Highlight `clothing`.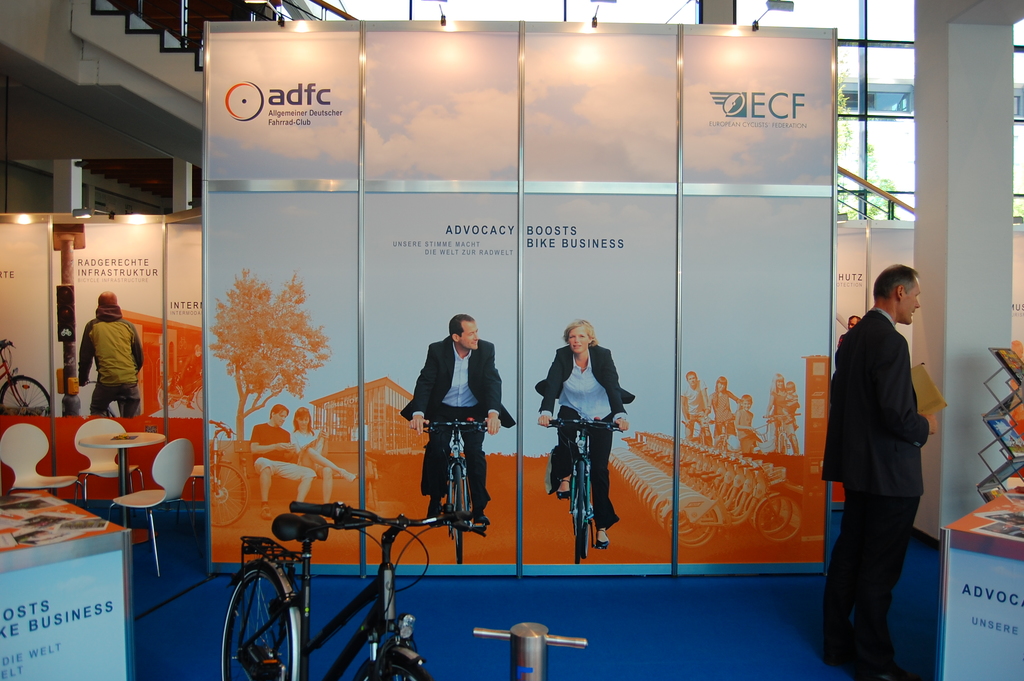
Highlighted region: select_region(79, 304, 145, 421).
